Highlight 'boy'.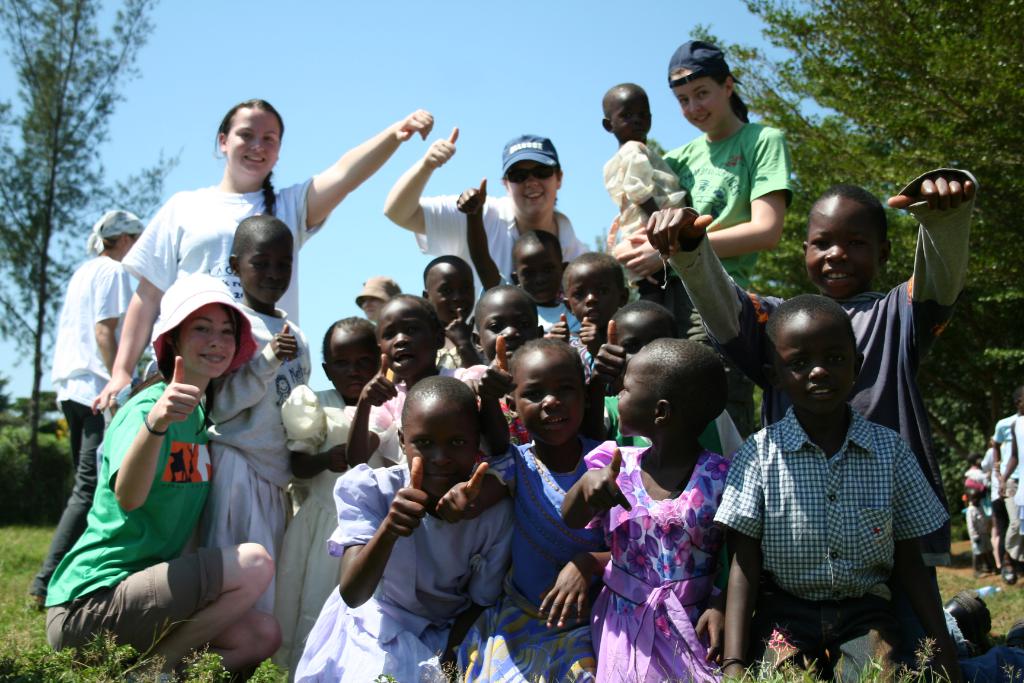
Highlighted region: region(547, 256, 630, 367).
